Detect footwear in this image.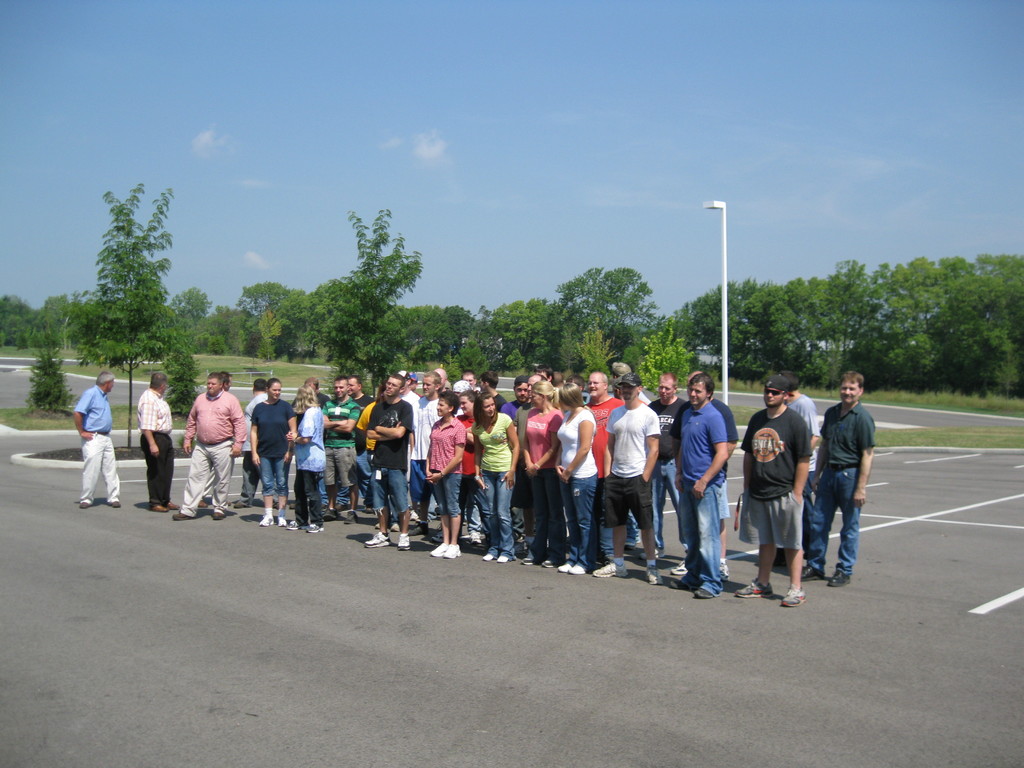
Detection: BBox(150, 505, 168, 512).
